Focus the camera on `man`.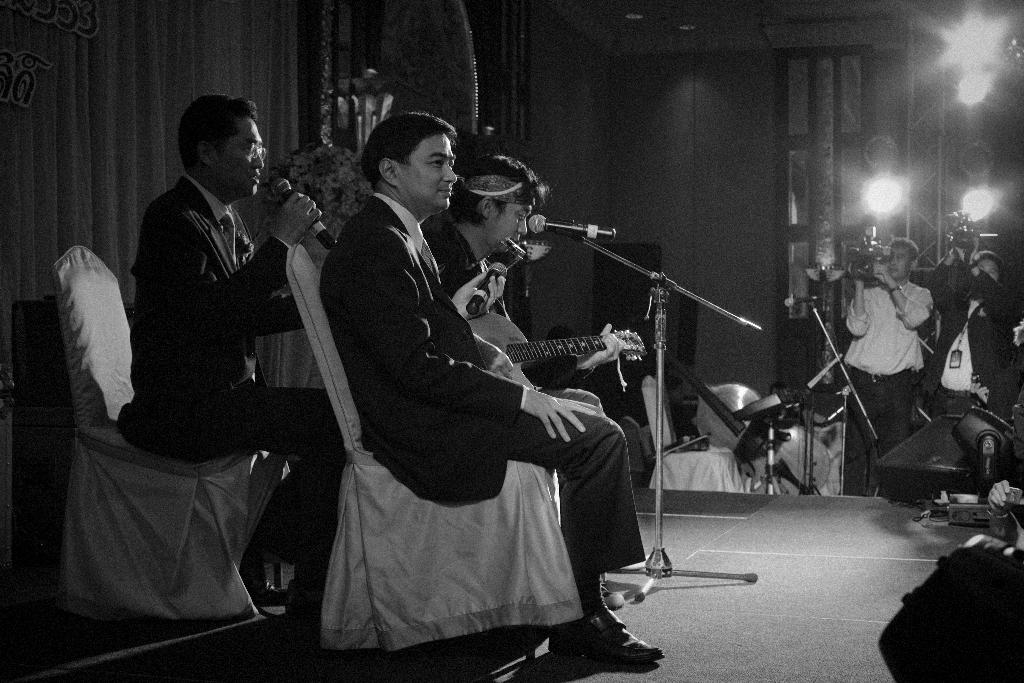
Focus region: 130/86/337/588.
